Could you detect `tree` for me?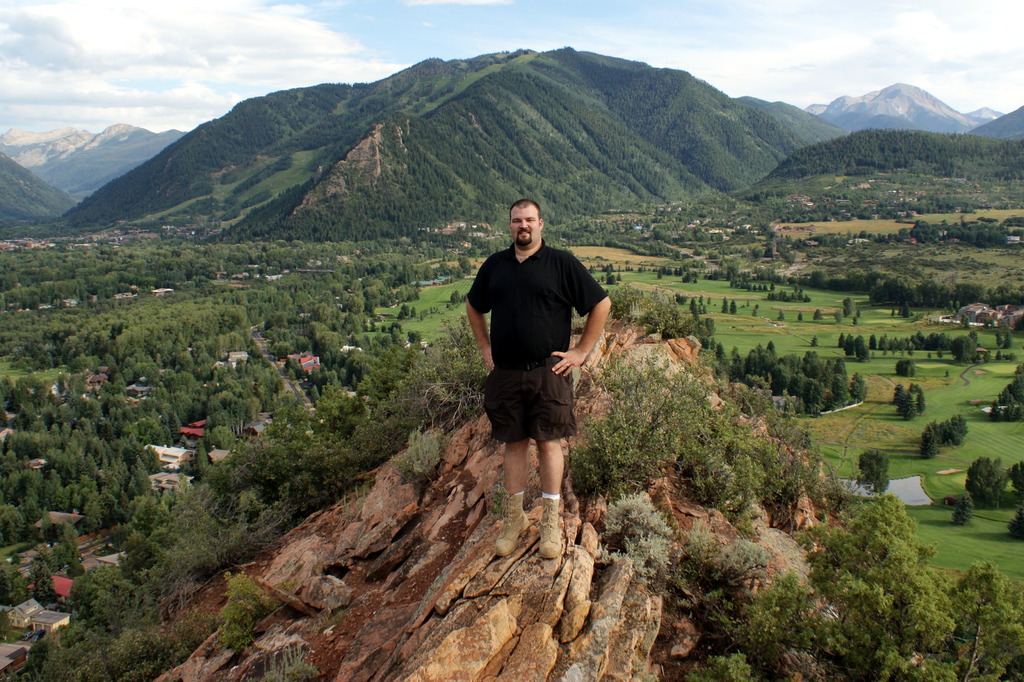
Detection result: box=[1003, 320, 1013, 352].
